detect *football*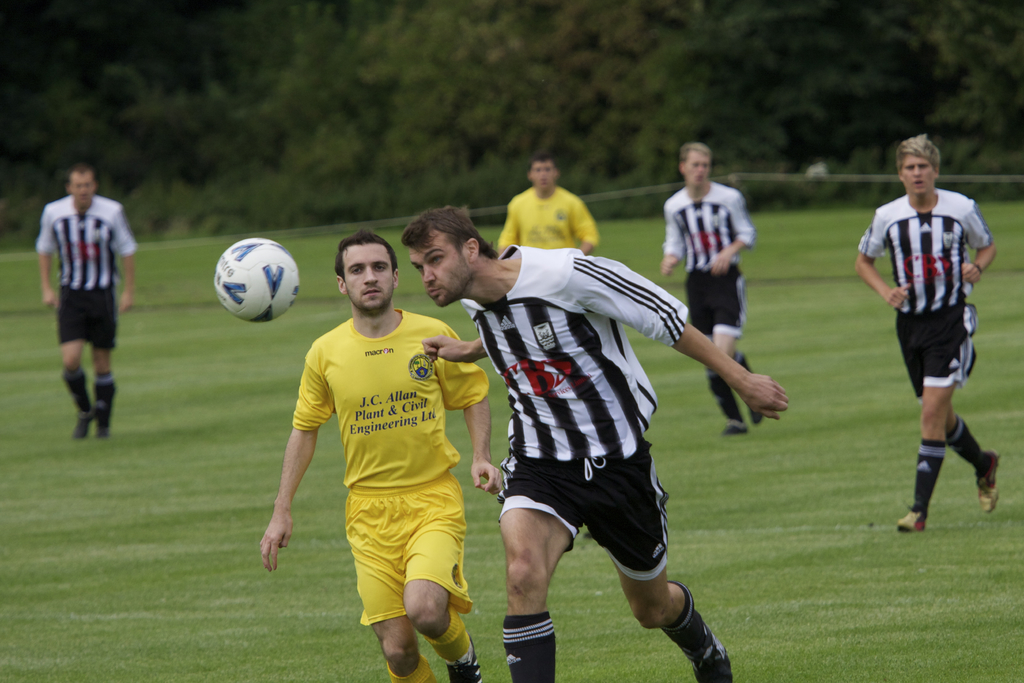
{"x1": 209, "y1": 238, "x2": 303, "y2": 324}
